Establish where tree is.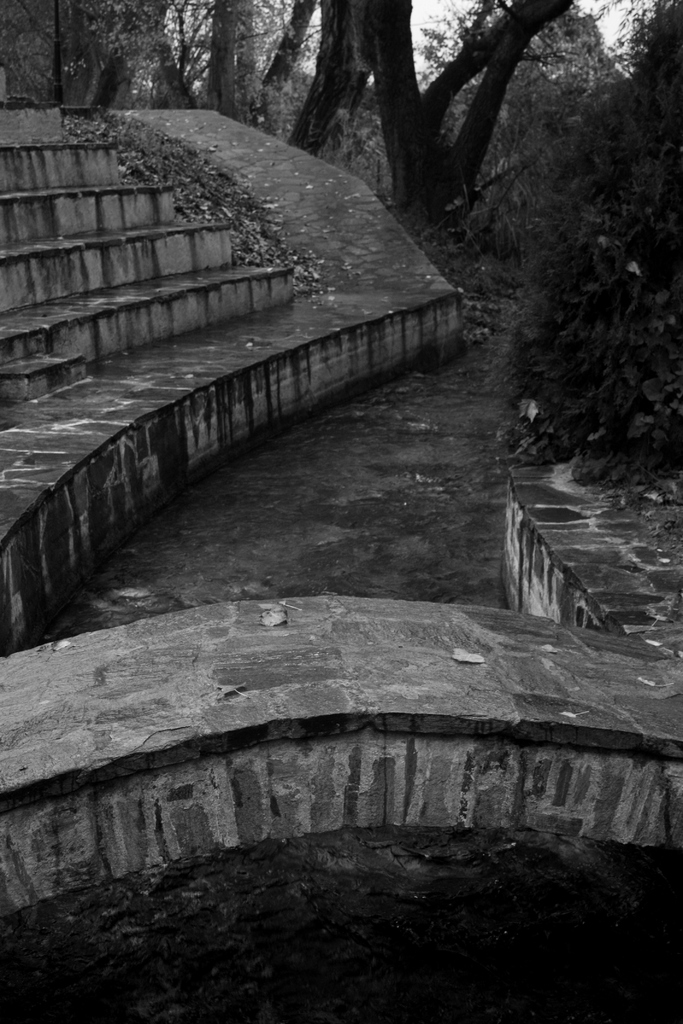
Established at select_region(10, 0, 153, 109).
